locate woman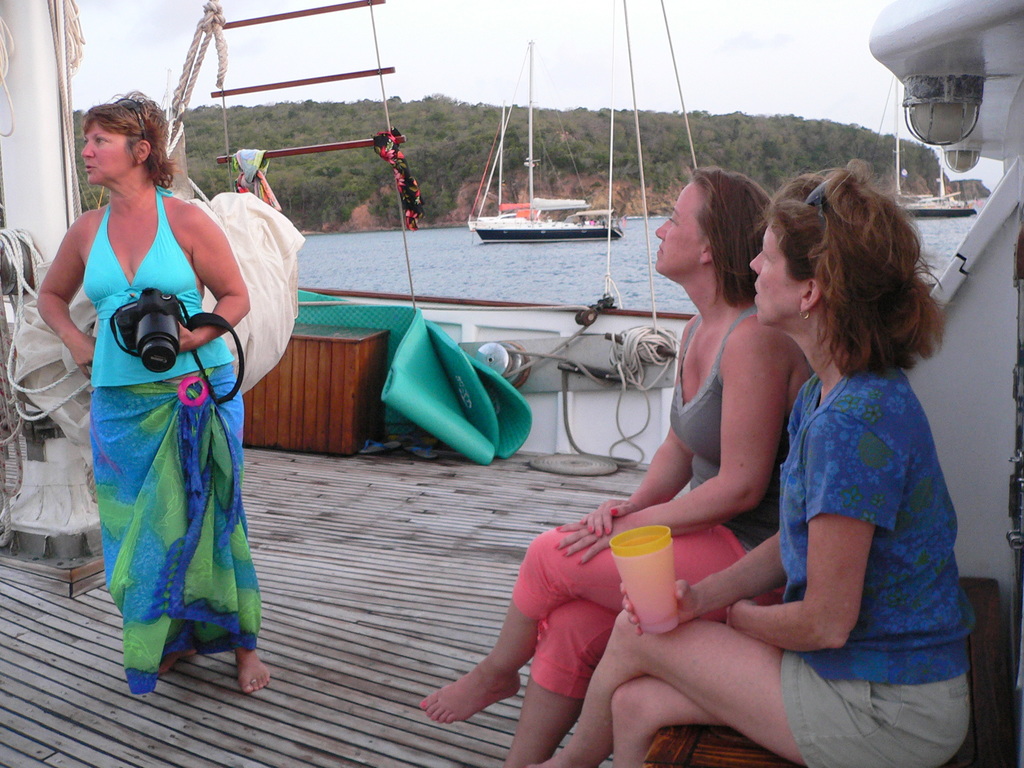
pyautogui.locateOnScreen(47, 103, 264, 695)
